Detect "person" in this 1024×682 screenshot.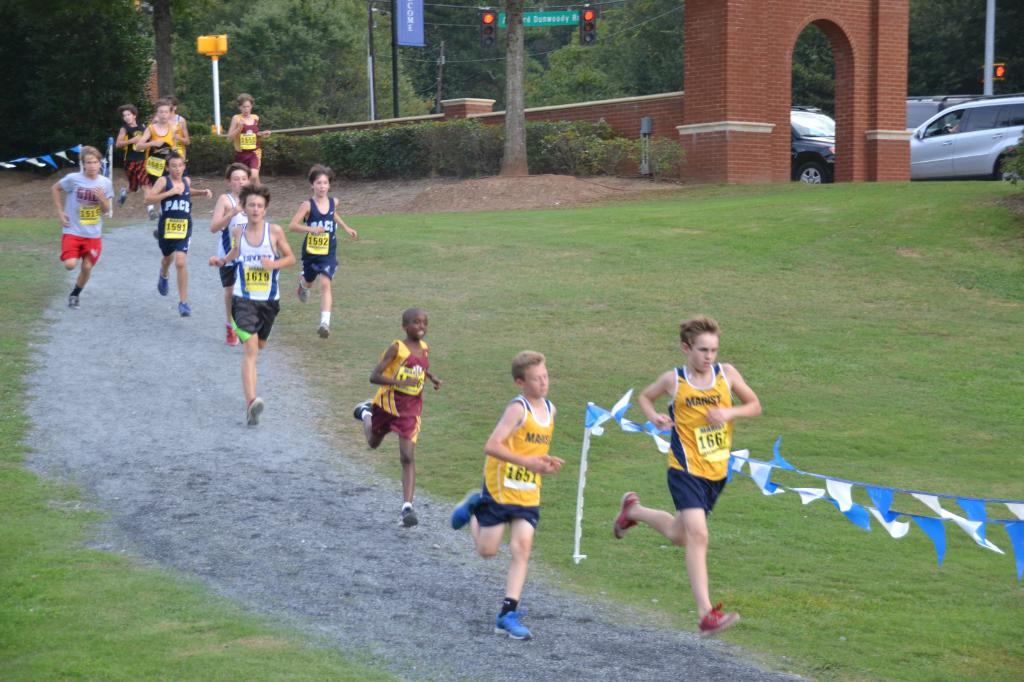
Detection: <bbox>451, 351, 570, 640</bbox>.
